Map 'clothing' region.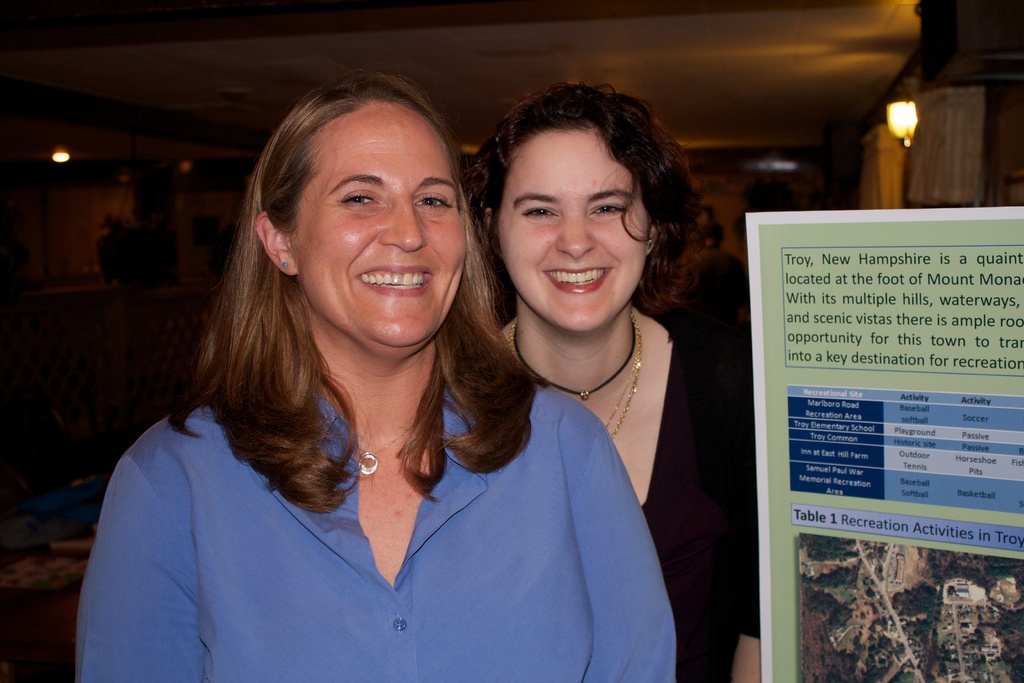
Mapped to [637, 320, 757, 682].
